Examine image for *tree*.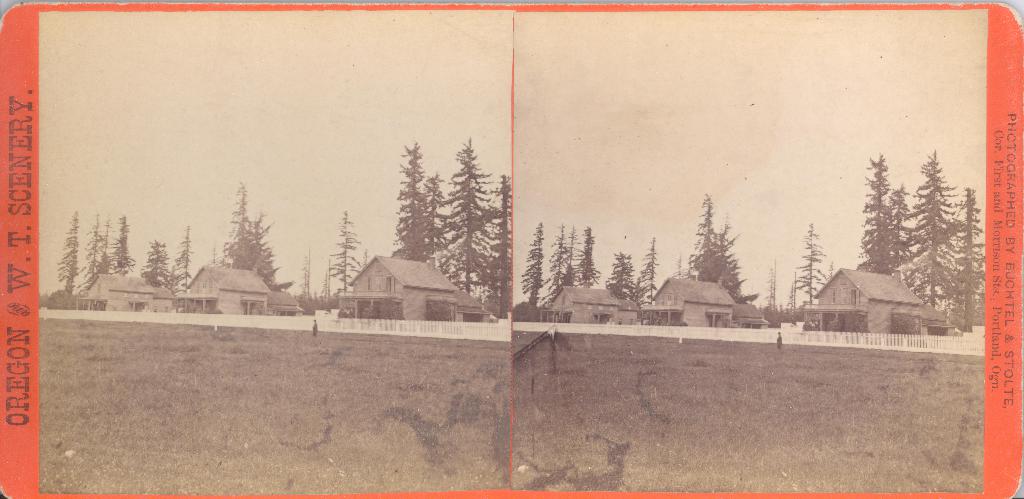
Examination result: crop(136, 236, 168, 287).
